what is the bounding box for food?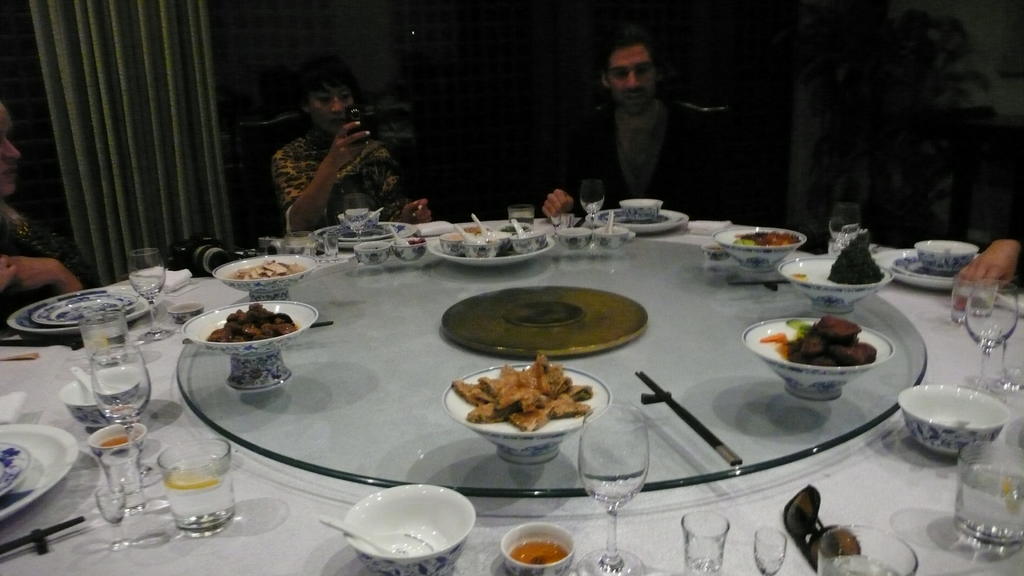
{"left": 786, "top": 271, "right": 808, "bottom": 281}.
